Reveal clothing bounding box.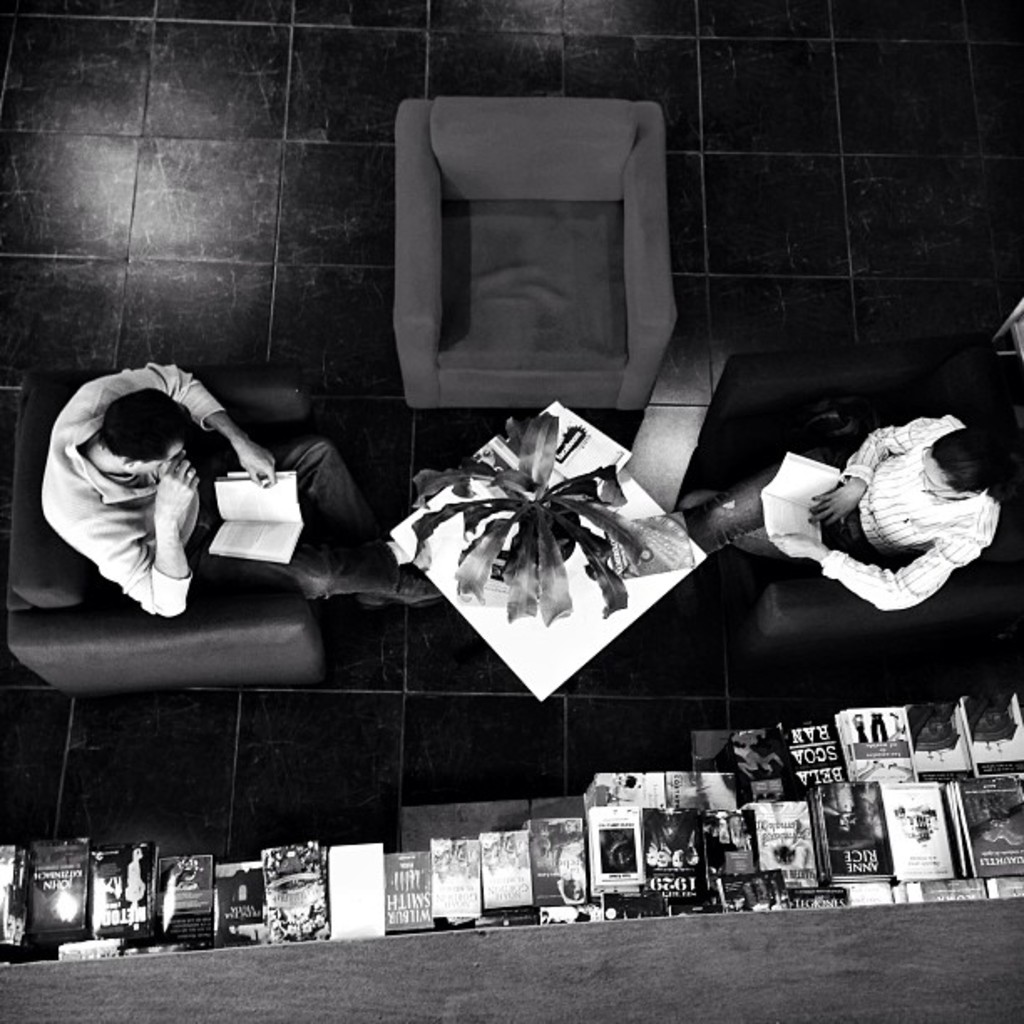
Revealed: 753 402 1001 643.
